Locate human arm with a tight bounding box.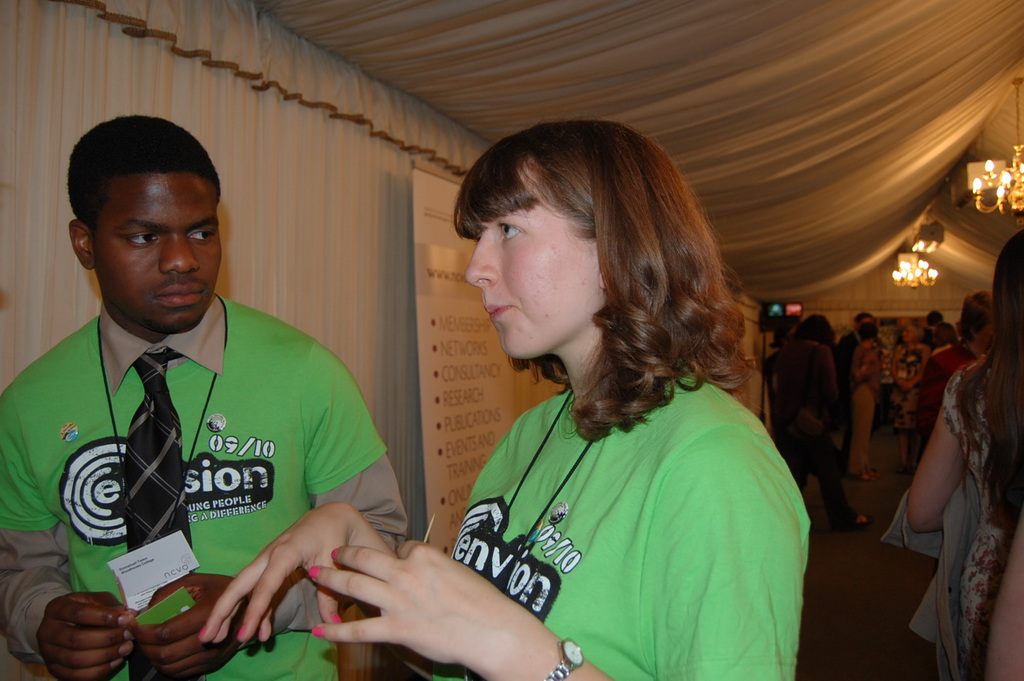
left=187, top=397, right=541, bottom=680.
